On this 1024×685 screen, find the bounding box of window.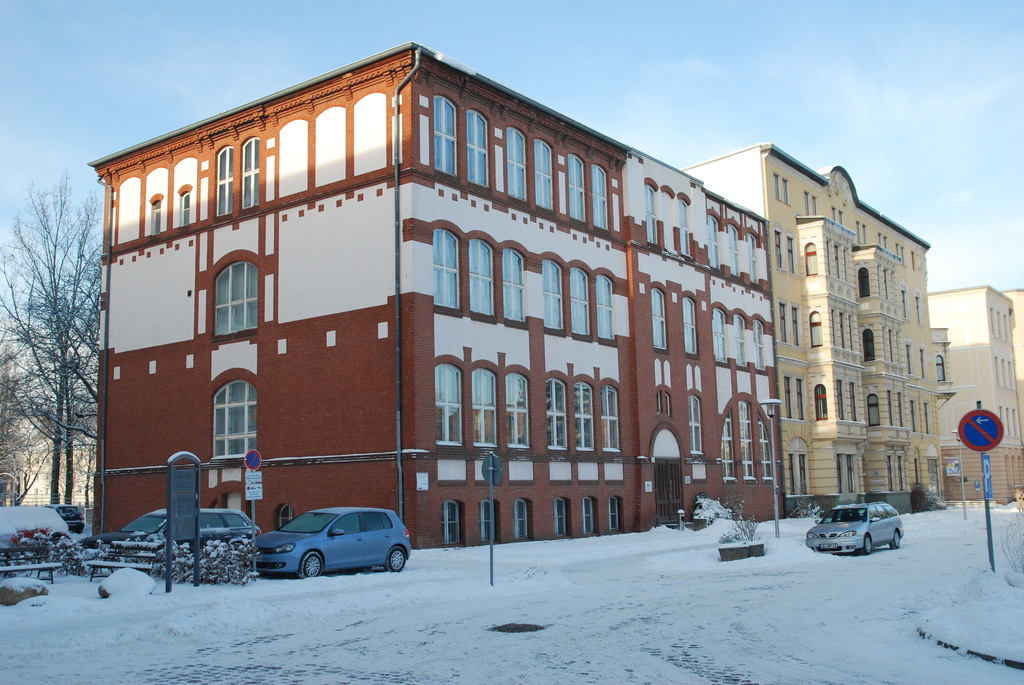
Bounding box: select_region(591, 276, 623, 341).
